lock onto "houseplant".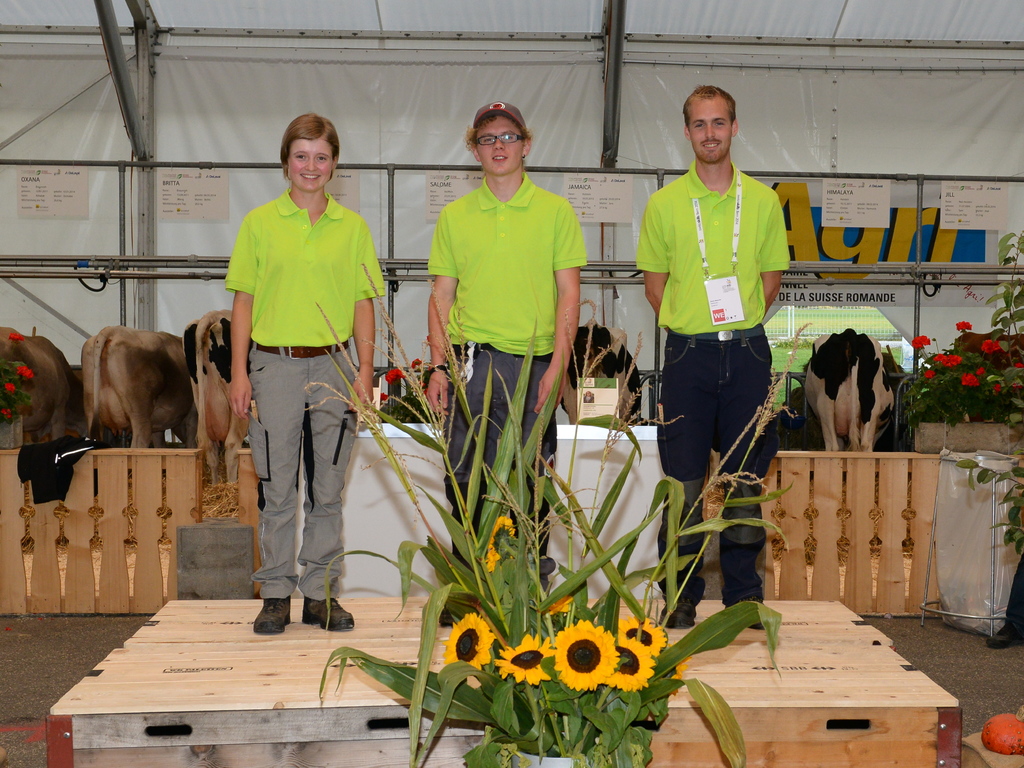
Locked: [left=899, top=313, right=1023, bottom=451].
